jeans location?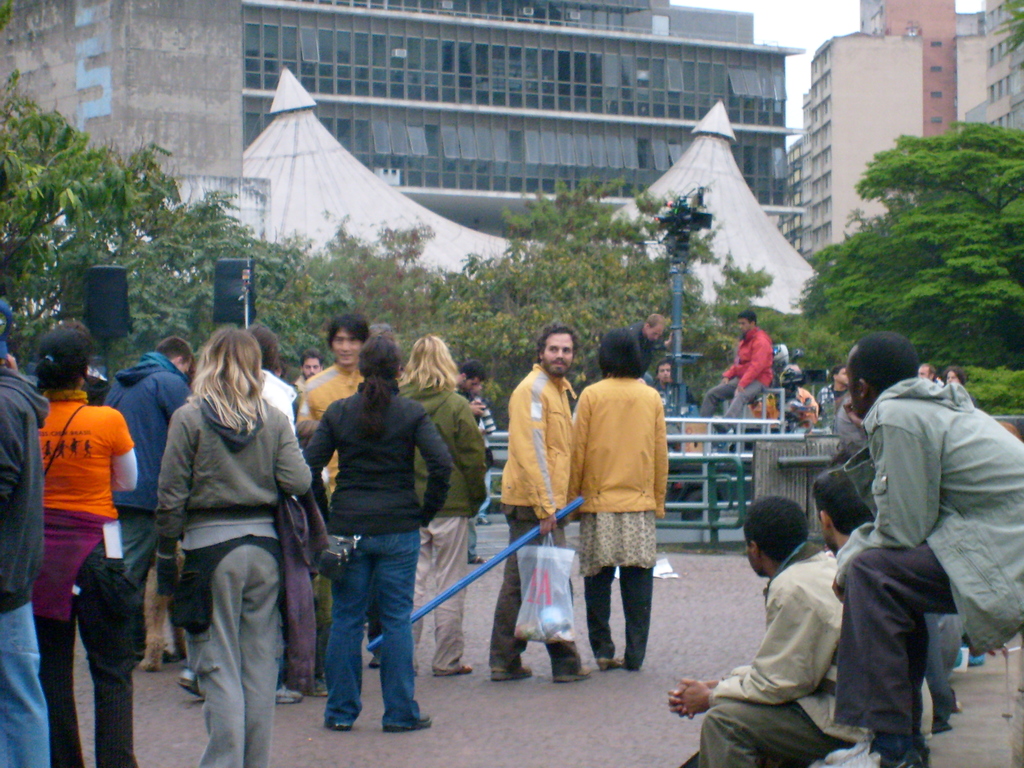
Rect(822, 543, 950, 740)
